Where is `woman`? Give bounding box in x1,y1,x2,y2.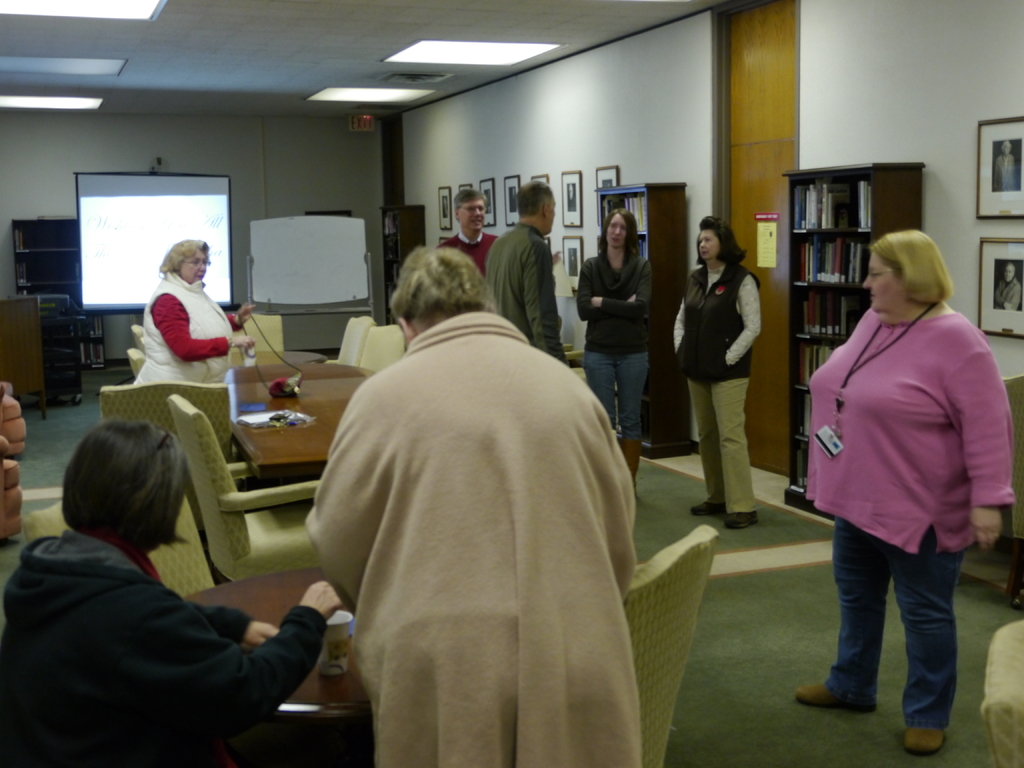
136,237,250,385.
